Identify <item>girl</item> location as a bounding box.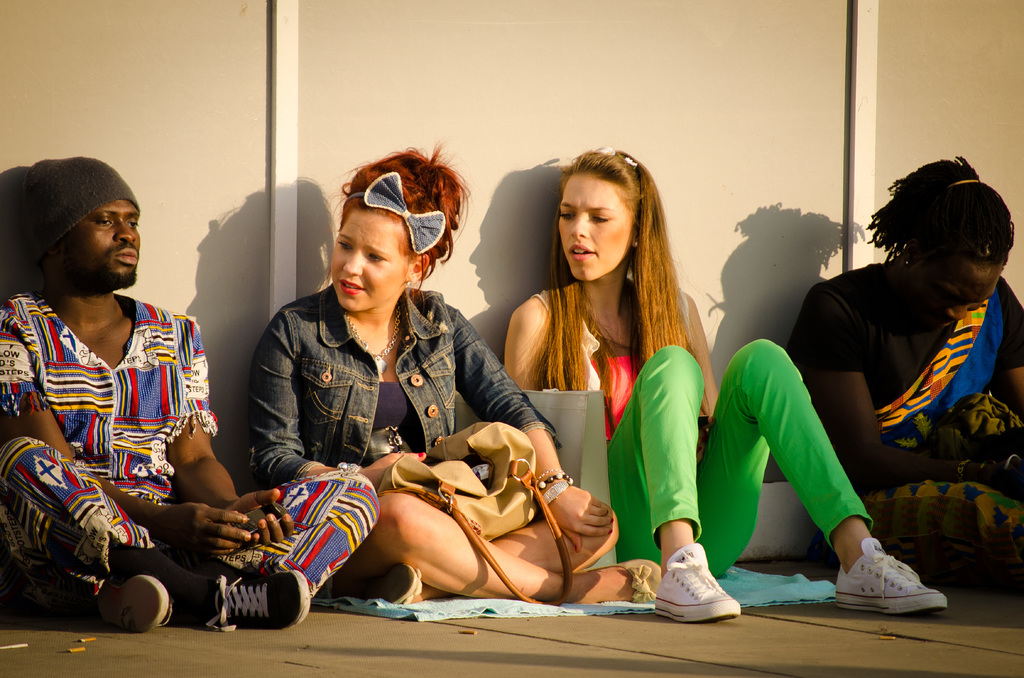
x1=249 y1=139 x2=661 y2=604.
